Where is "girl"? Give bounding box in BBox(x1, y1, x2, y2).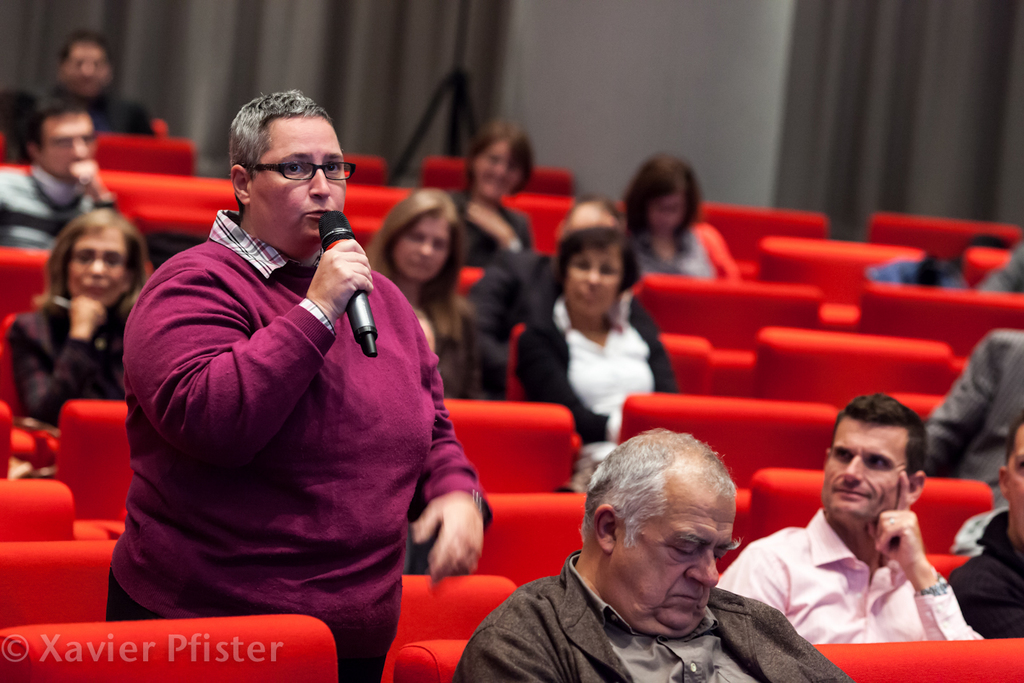
BBox(366, 192, 487, 398).
